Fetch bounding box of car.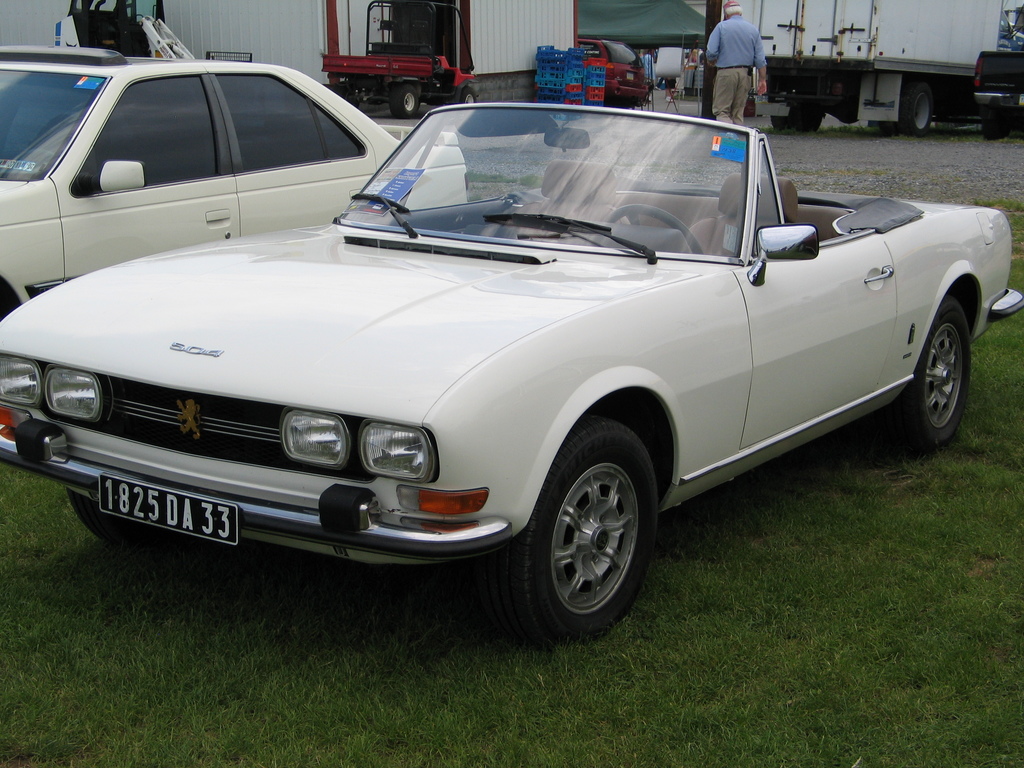
Bbox: [0,33,471,330].
